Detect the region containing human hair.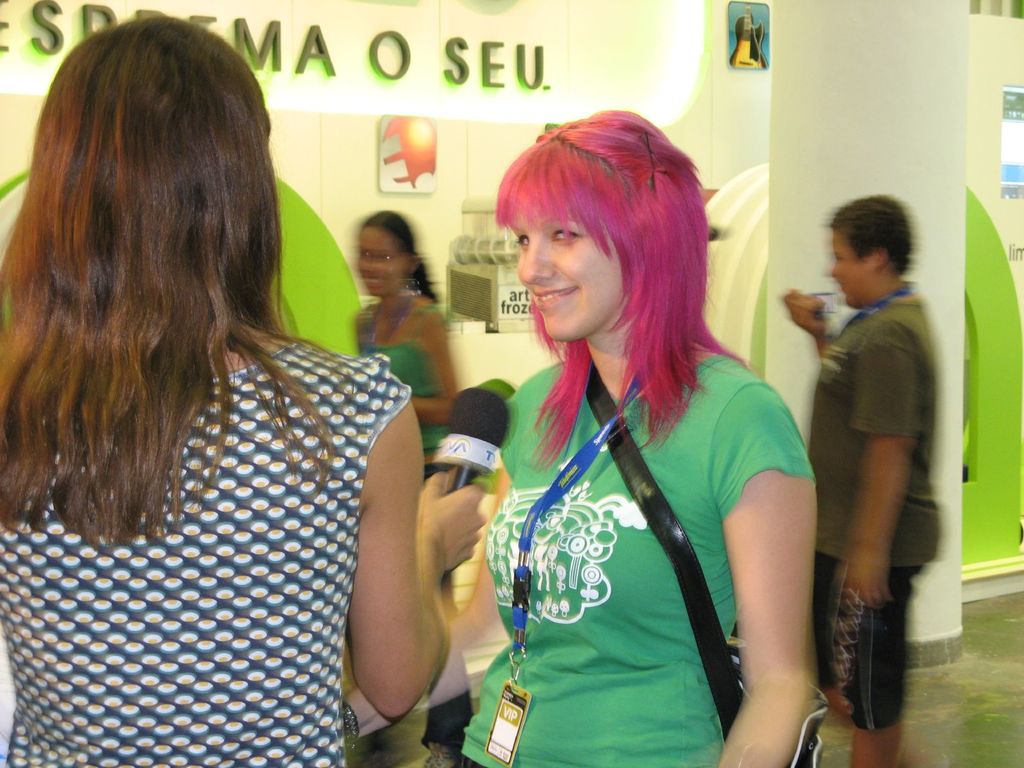
[355, 209, 440, 301].
